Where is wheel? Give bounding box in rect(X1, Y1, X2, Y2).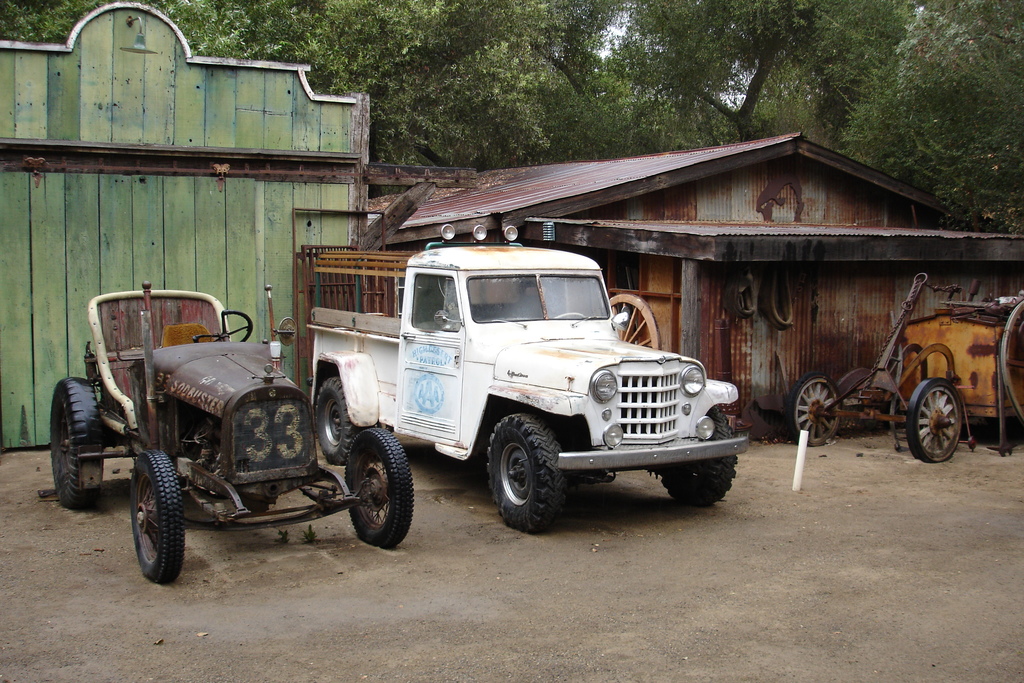
rect(308, 374, 372, 464).
